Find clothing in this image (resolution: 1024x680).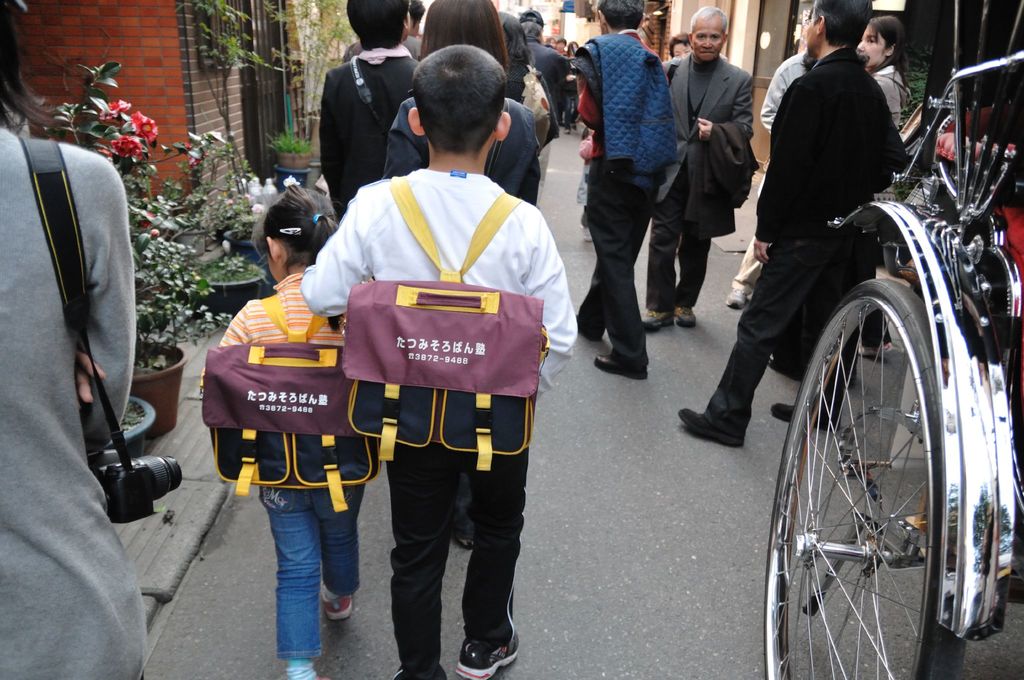
x1=725, y1=51, x2=819, y2=292.
